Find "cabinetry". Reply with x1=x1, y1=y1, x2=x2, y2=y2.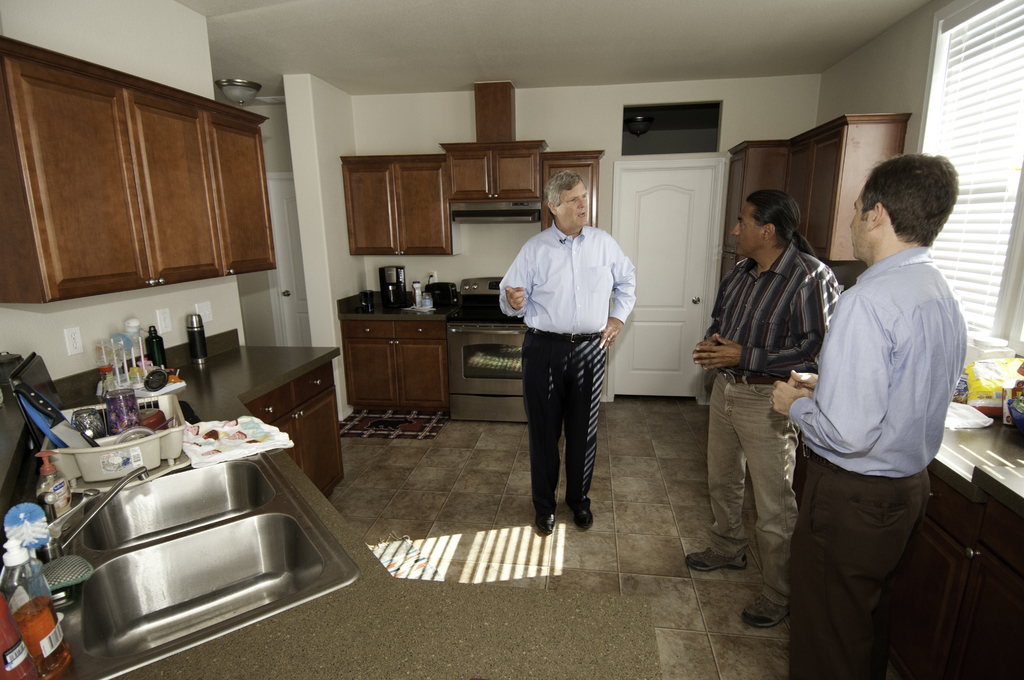
x1=392, y1=166, x2=461, y2=260.
